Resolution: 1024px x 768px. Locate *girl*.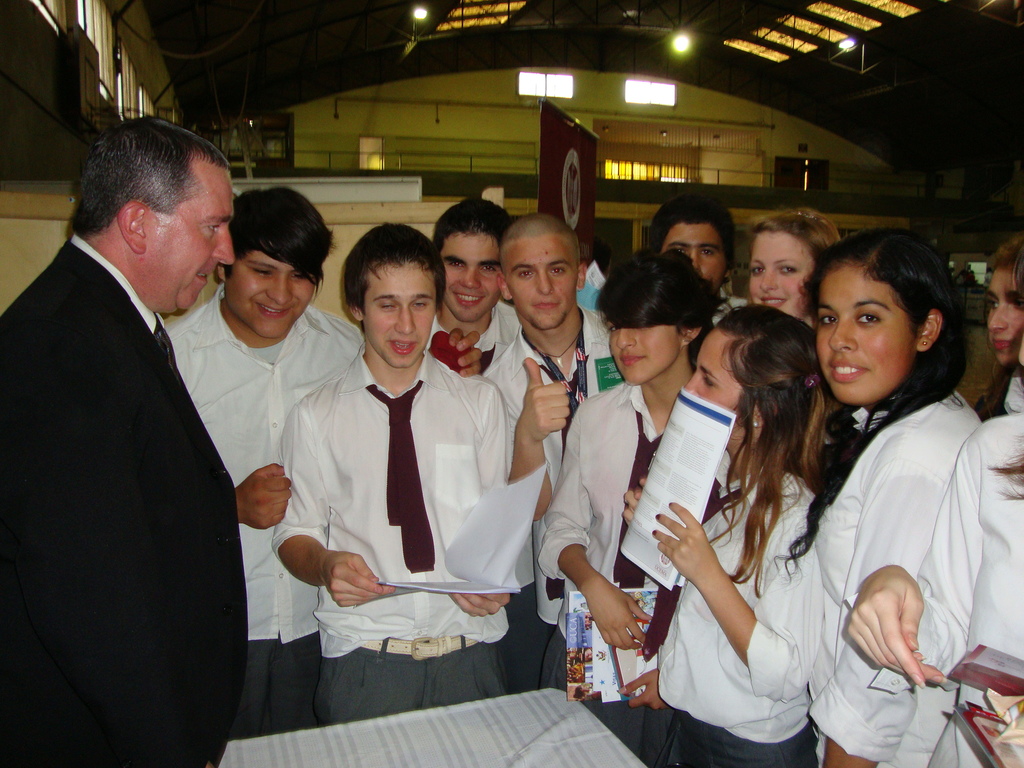
Rect(541, 250, 716, 767).
